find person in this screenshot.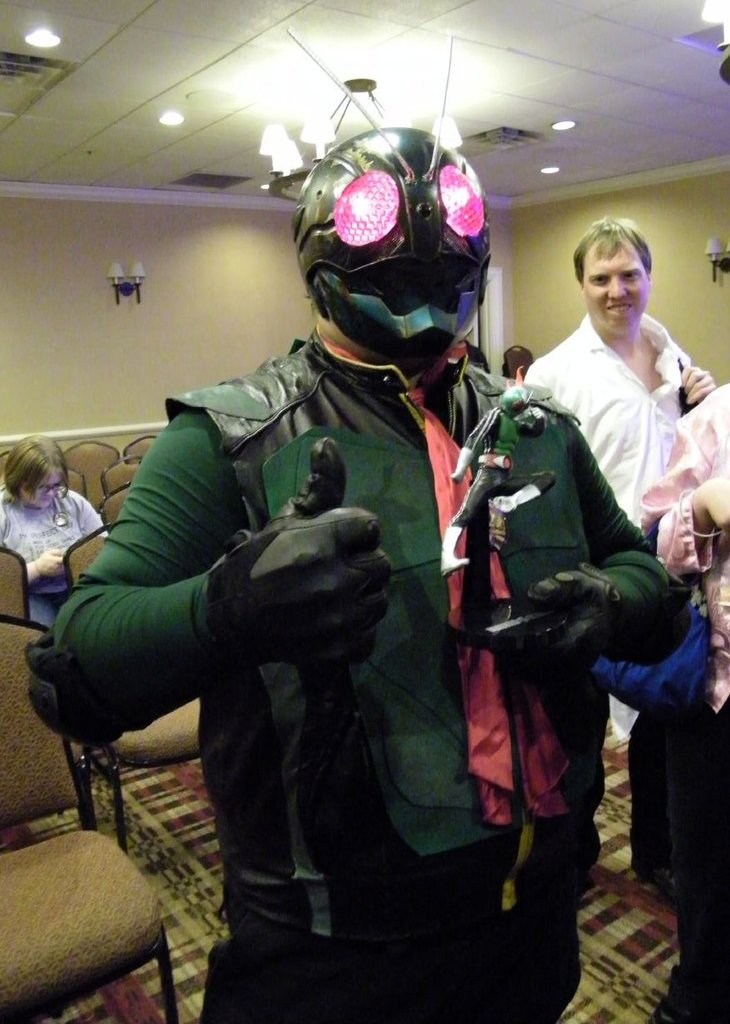
The bounding box for person is {"left": 72, "top": 175, "right": 590, "bottom": 981}.
